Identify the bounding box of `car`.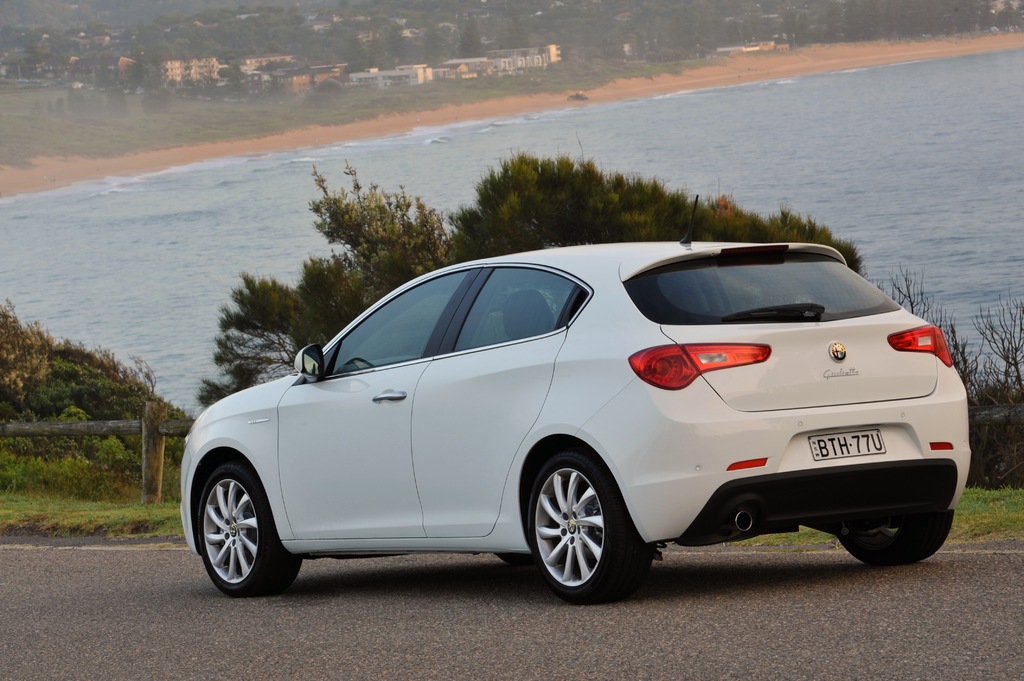
rect(180, 193, 973, 600).
